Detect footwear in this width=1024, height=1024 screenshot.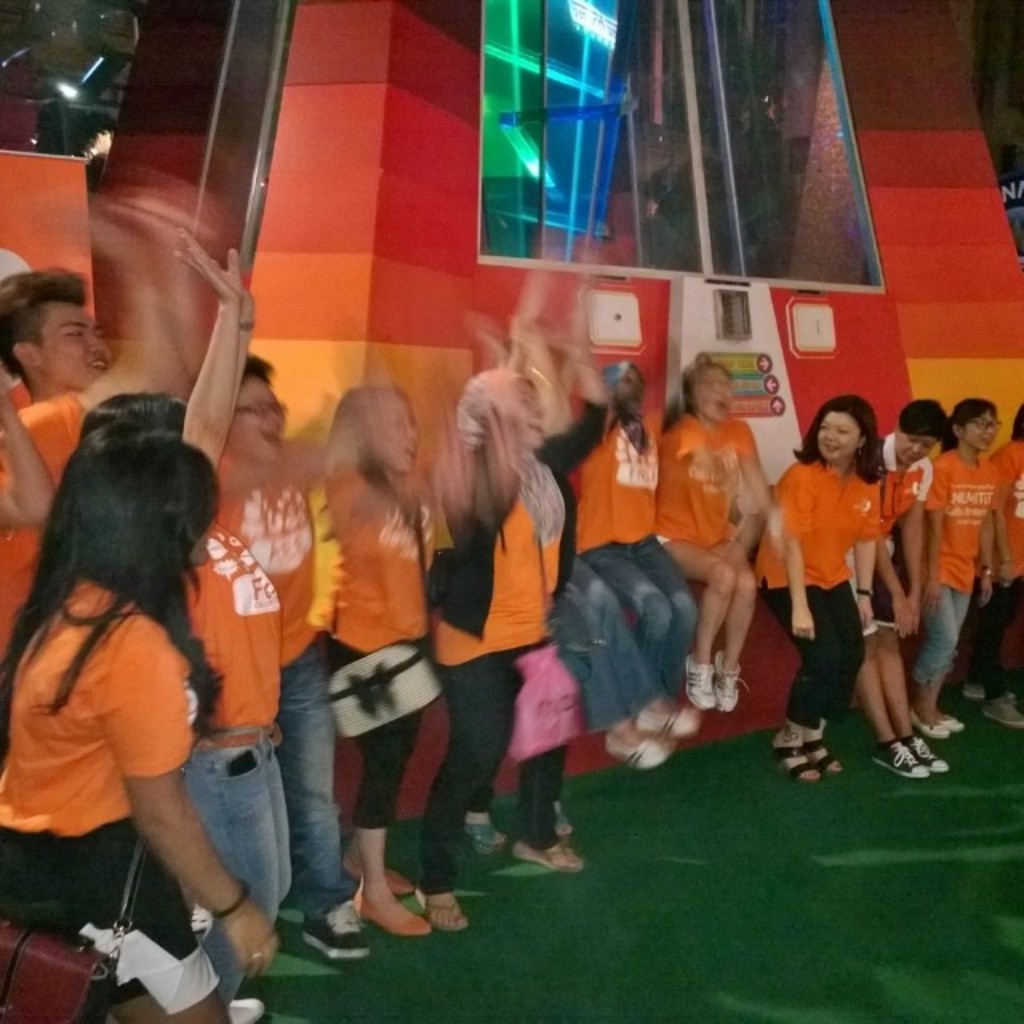
Detection: (x1=802, y1=741, x2=834, y2=768).
